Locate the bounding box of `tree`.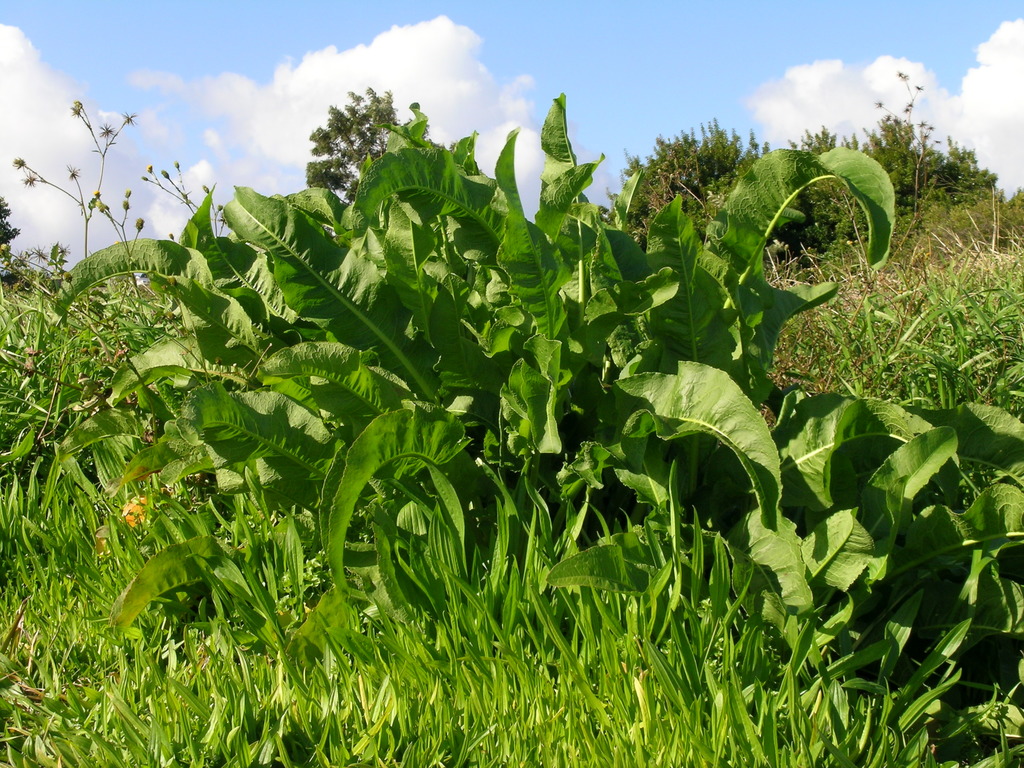
Bounding box: [x1=863, y1=65, x2=938, y2=227].
